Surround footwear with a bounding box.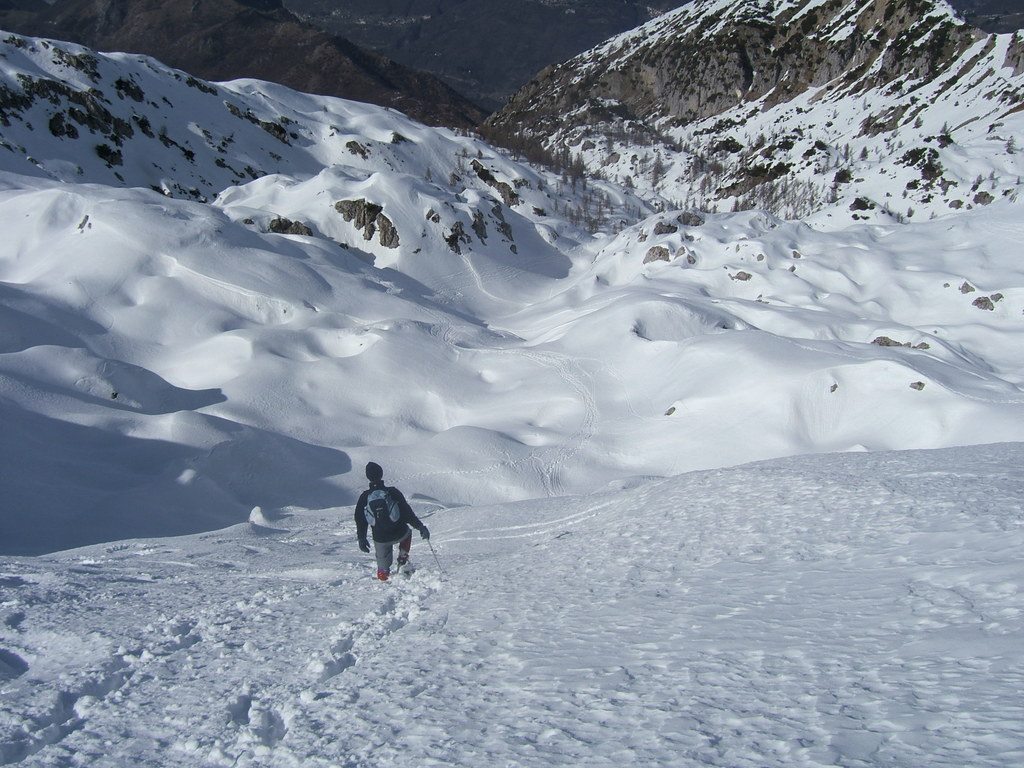
(374, 572, 389, 583).
